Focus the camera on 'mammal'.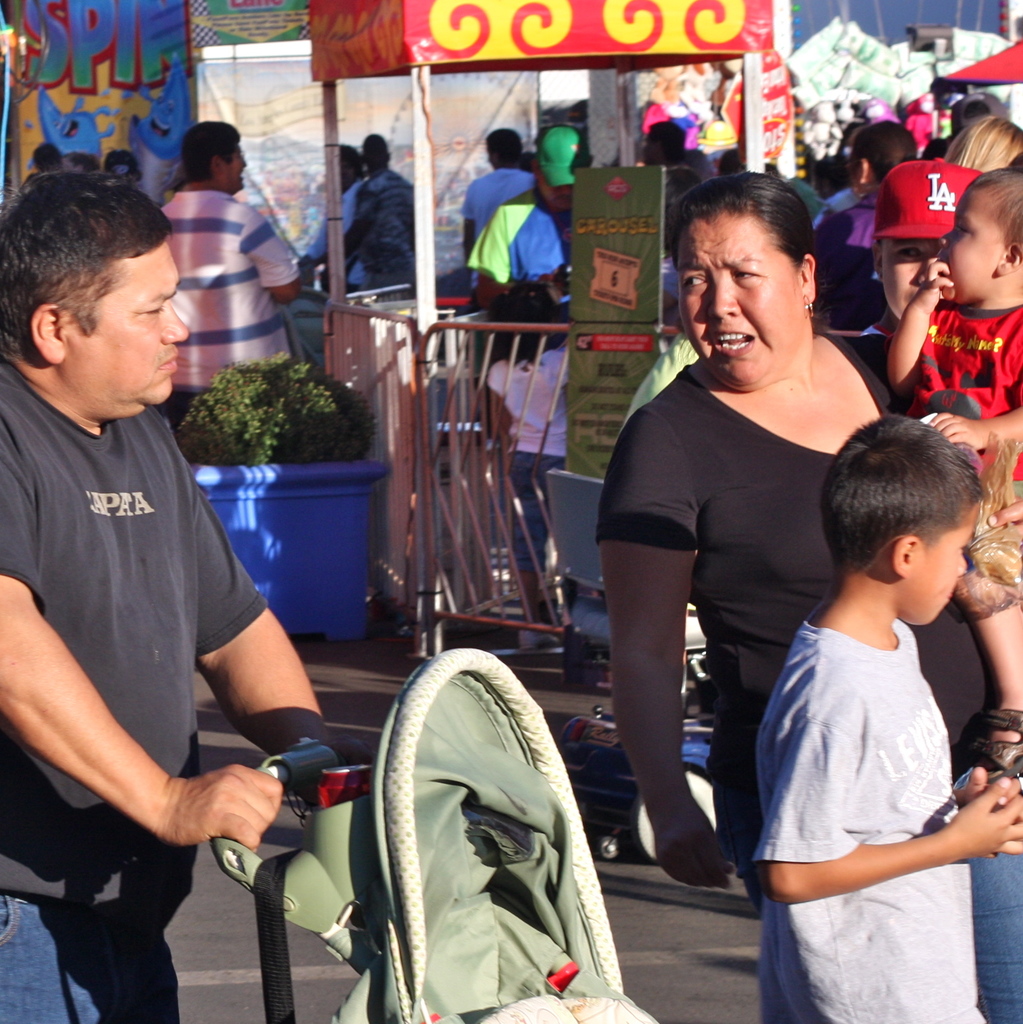
Focus region: left=812, top=116, right=922, bottom=350.
